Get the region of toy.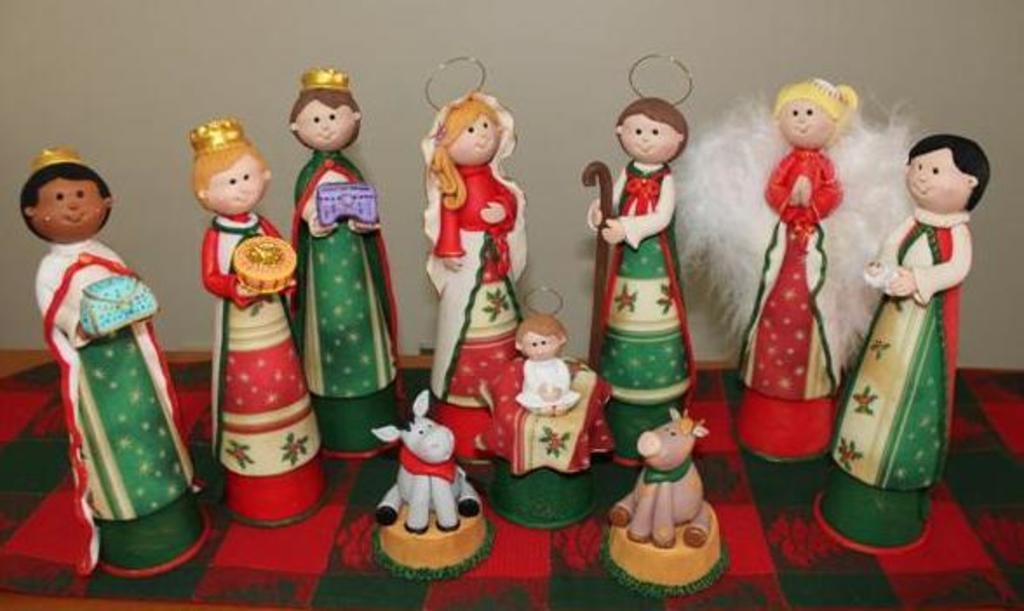
(left=427, top=56, right=528, bottom=458).
